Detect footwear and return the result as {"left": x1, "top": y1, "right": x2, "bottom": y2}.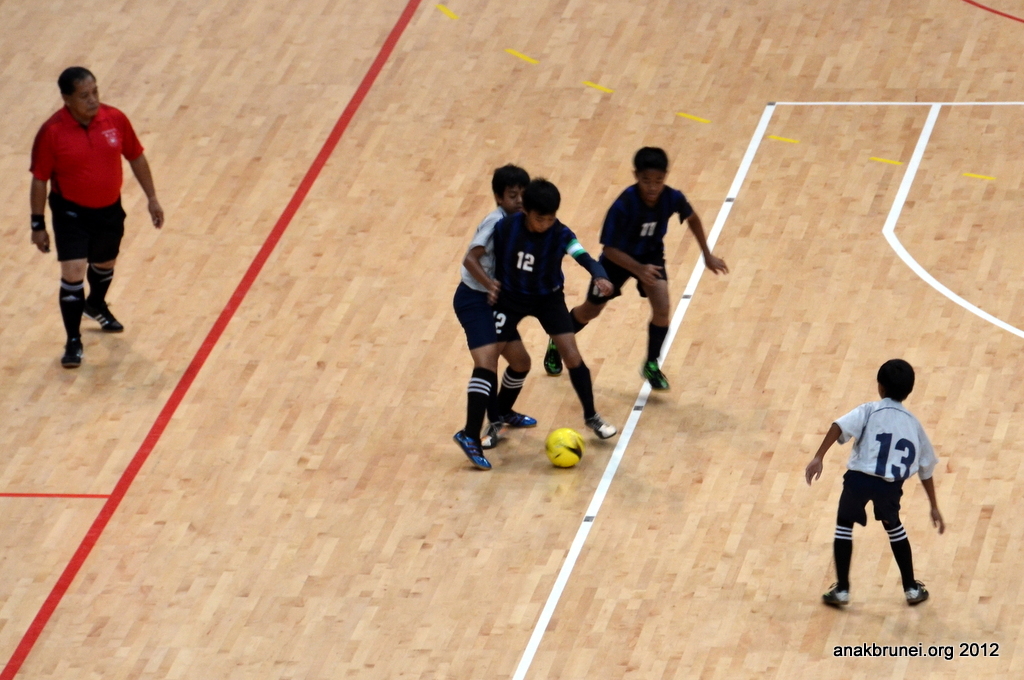
{"left": 638, "top": 357, "right": 672, "bottom": 395}.
